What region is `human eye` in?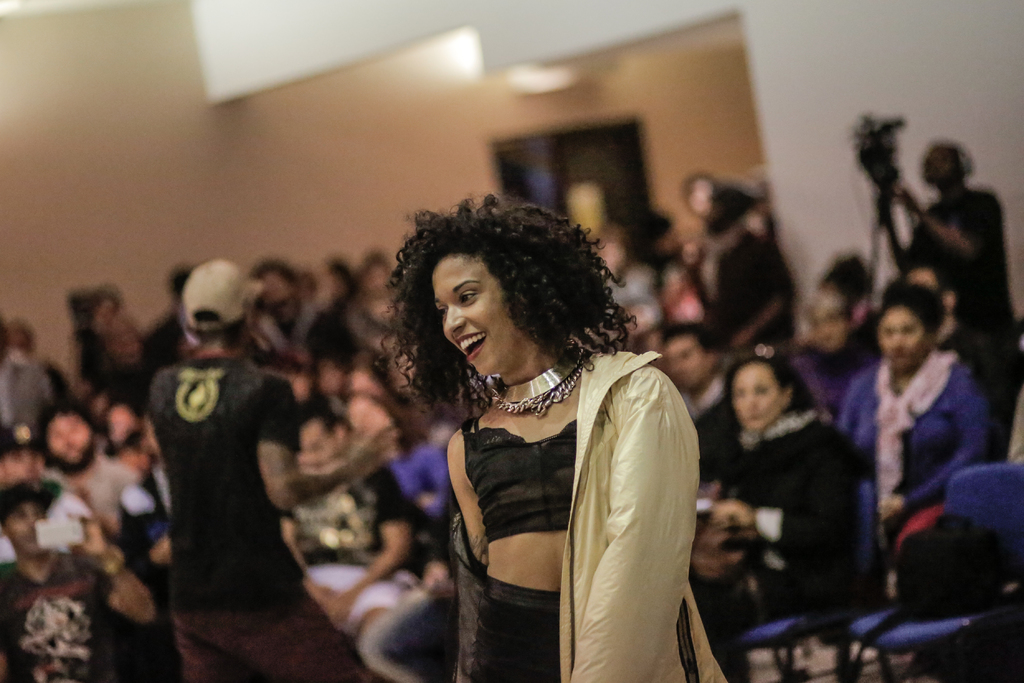
bbox=(457, 288, 478, 308).
